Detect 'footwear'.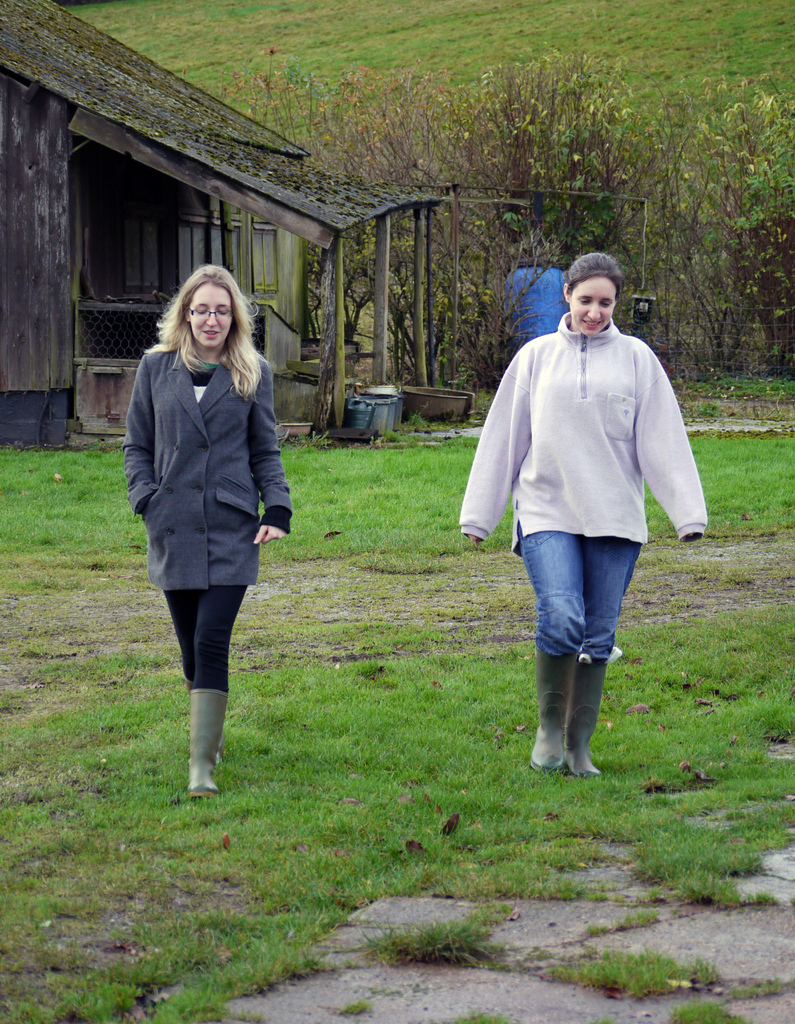
Detected at crop(528, 655, 582, 776).
